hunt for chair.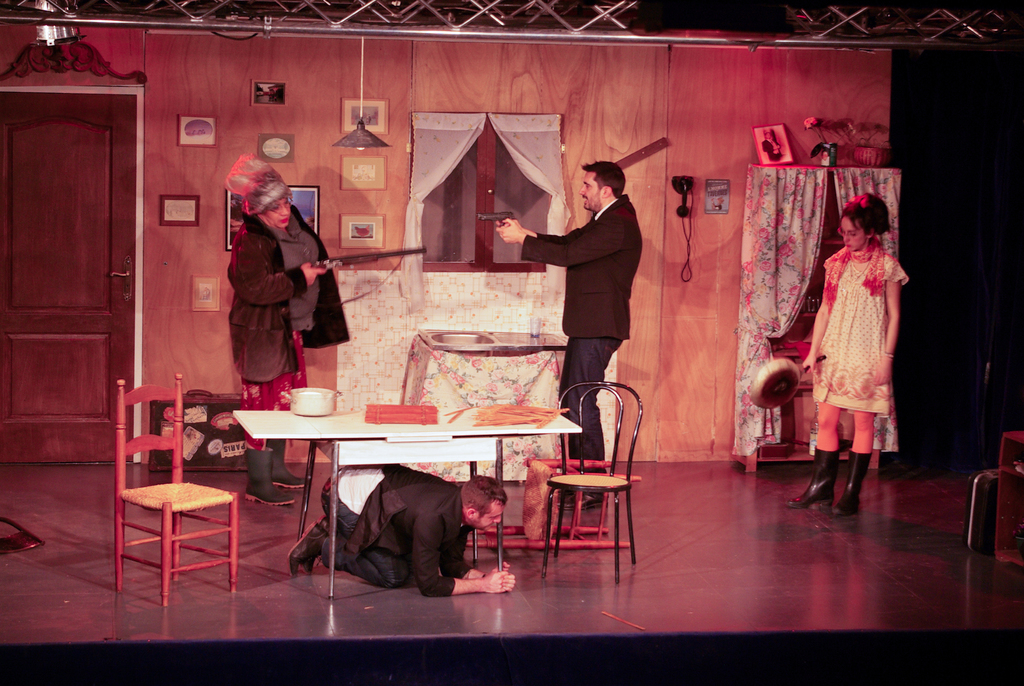
Hunted down at left=524, top=381, right=645, bottom=589.
